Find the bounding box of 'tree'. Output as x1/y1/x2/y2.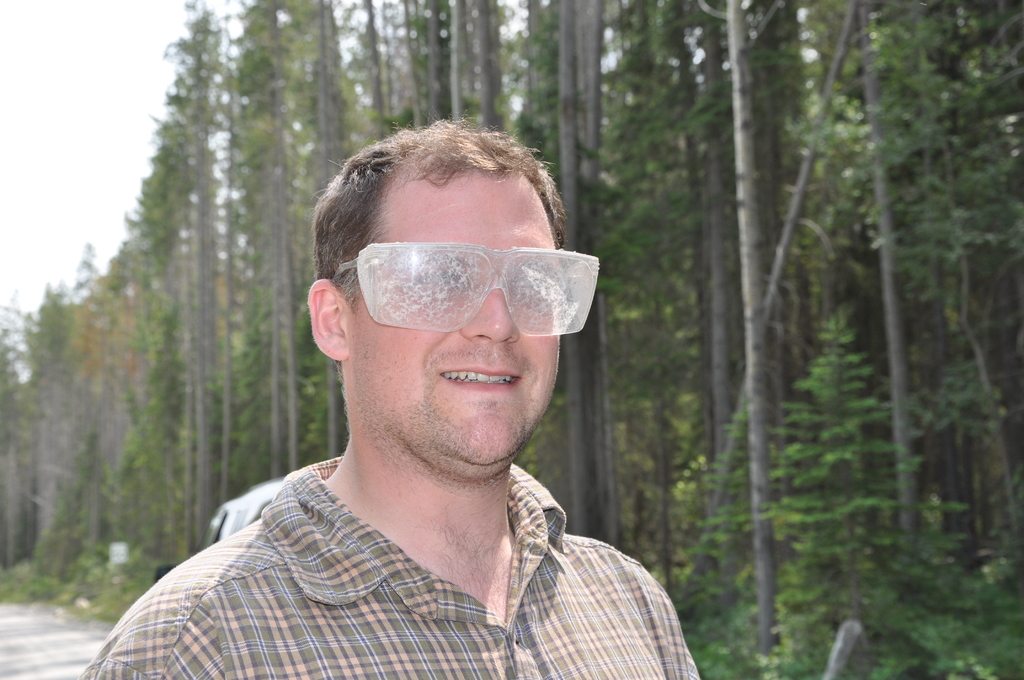
726/0/780/656.
